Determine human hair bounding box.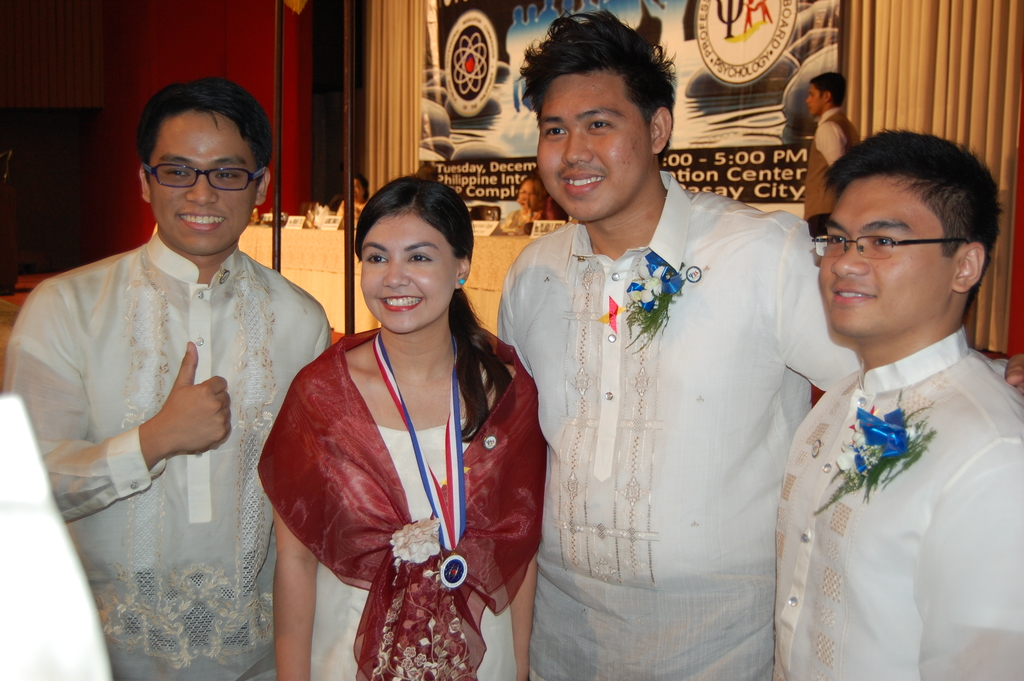
Determined: [136, 76, 276, 194].
